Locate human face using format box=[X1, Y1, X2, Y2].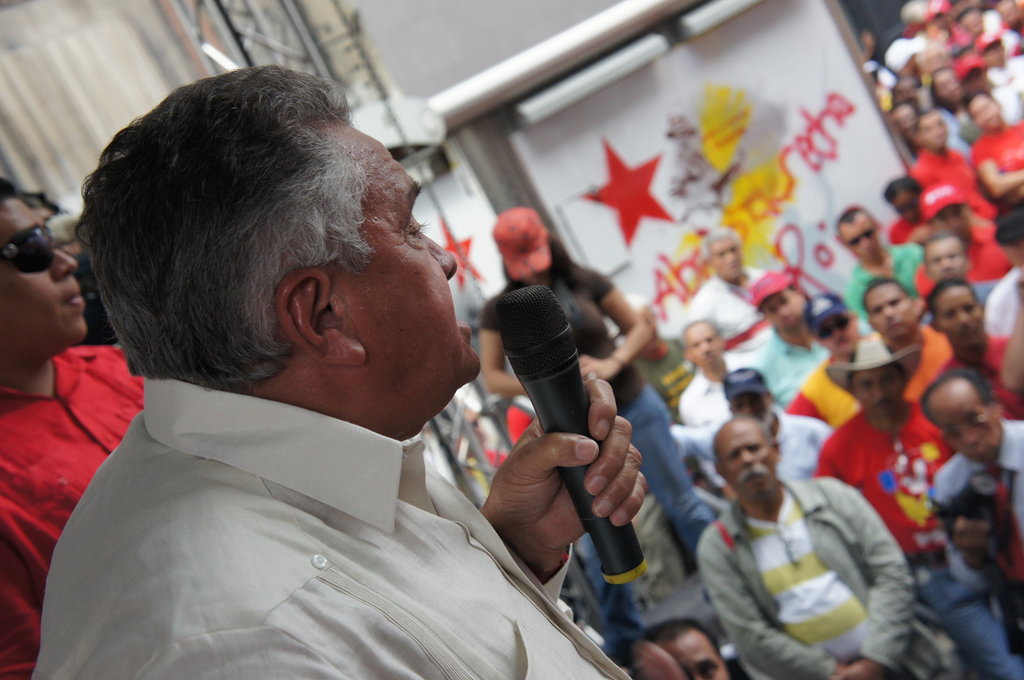
box=[0, 201, 93, 356].
